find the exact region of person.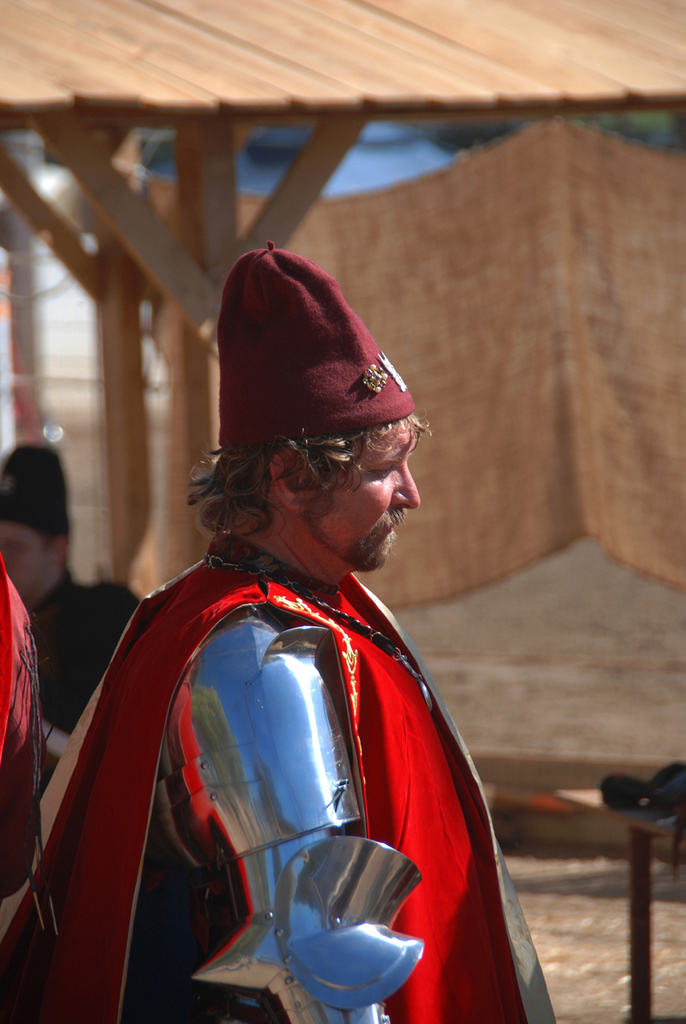
Exact region: (0,440,144,780).
